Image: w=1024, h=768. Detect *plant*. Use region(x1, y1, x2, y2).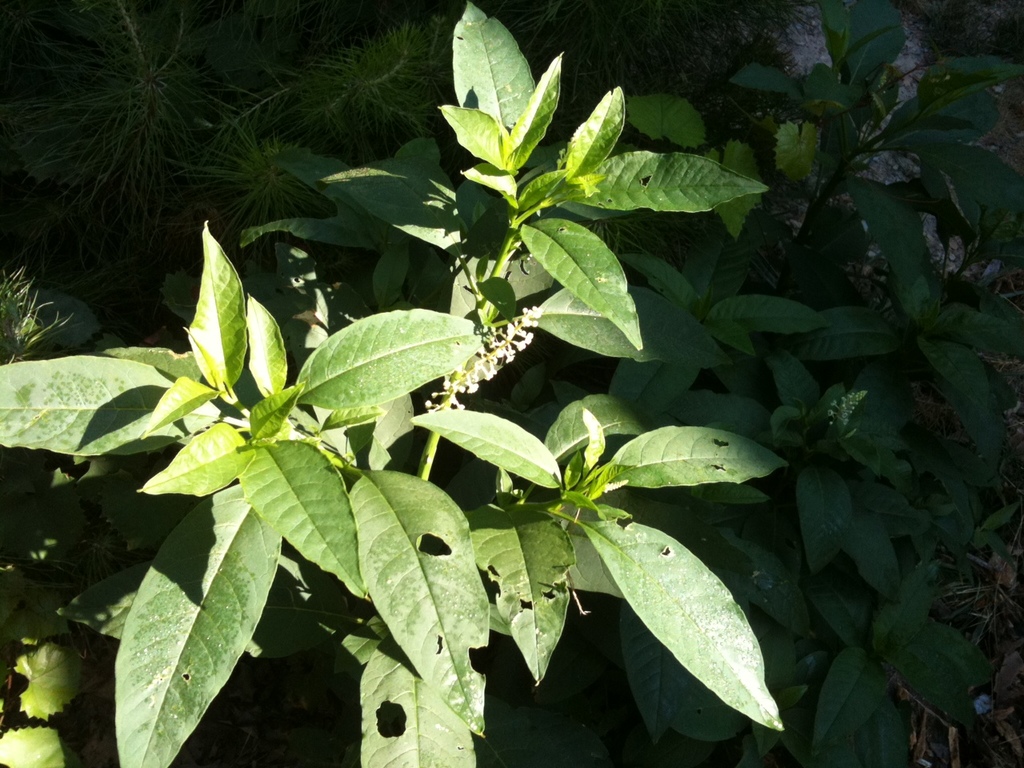
region(183, 18, 297, 175).
